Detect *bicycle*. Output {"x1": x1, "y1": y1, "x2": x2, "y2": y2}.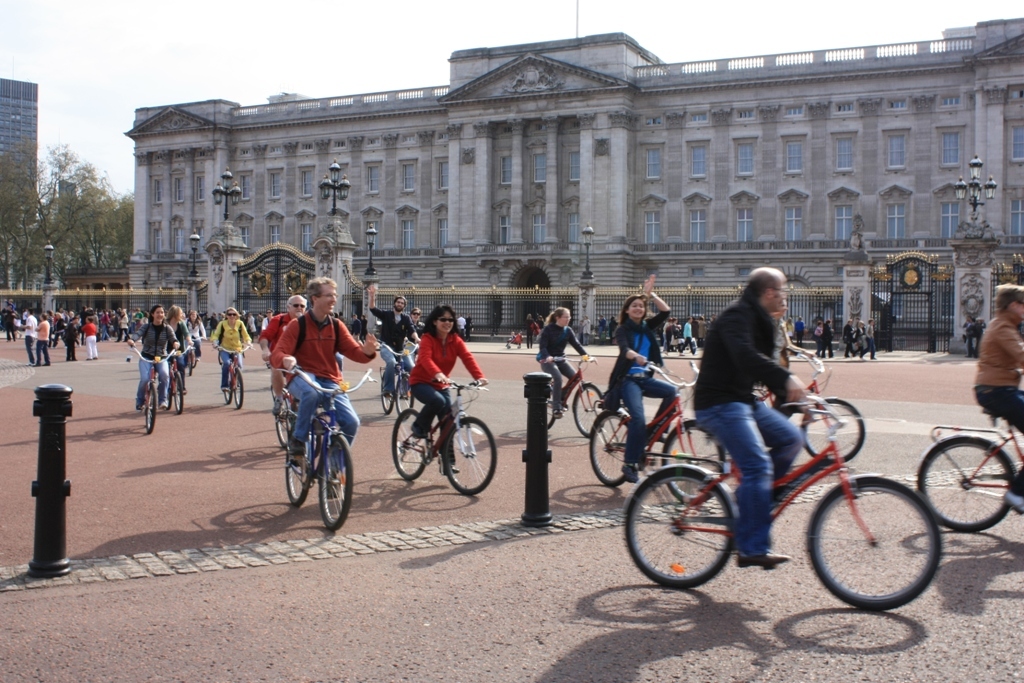
{"x1": 374, "y1": 342, "x2": 422, "y2": 421}.
